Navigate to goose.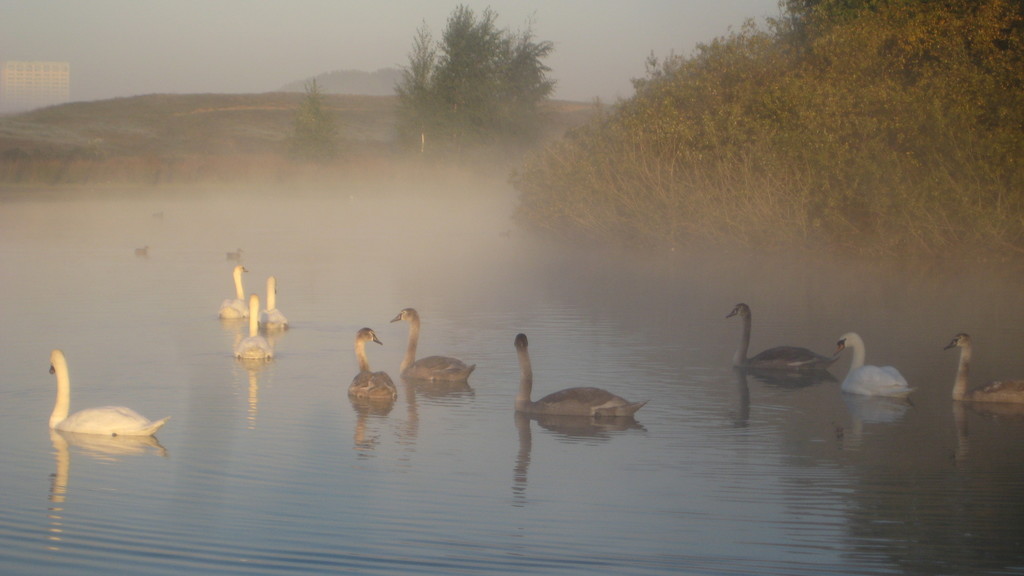
Navigation target: detection(723, 302, 838, 376).
